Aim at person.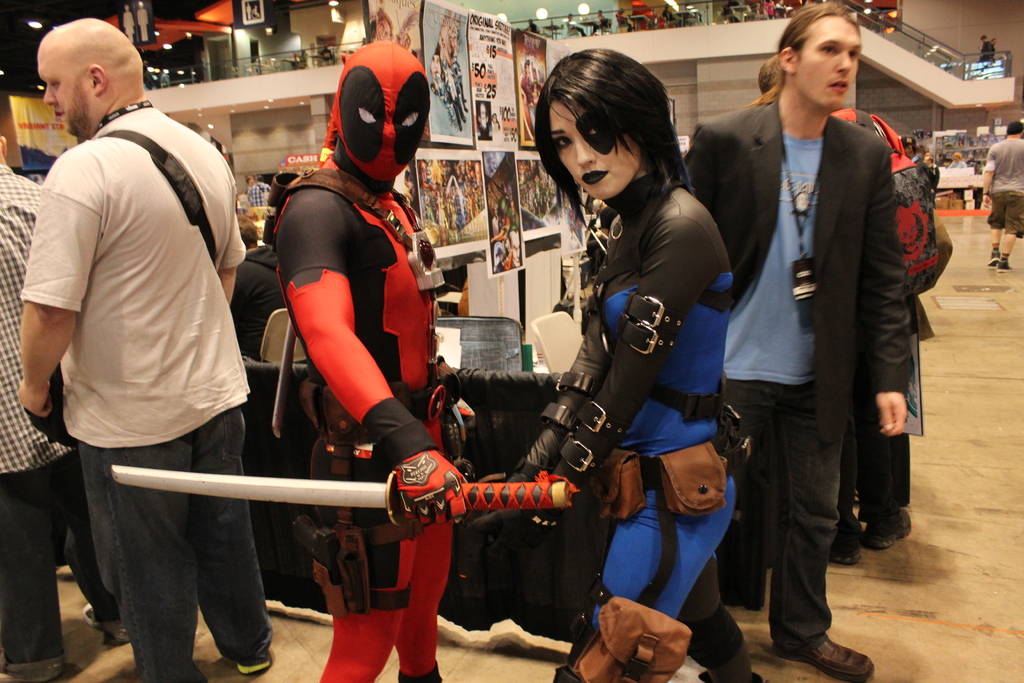
Aimed at (x1=141, y1=59, x2=159, y2=88).
